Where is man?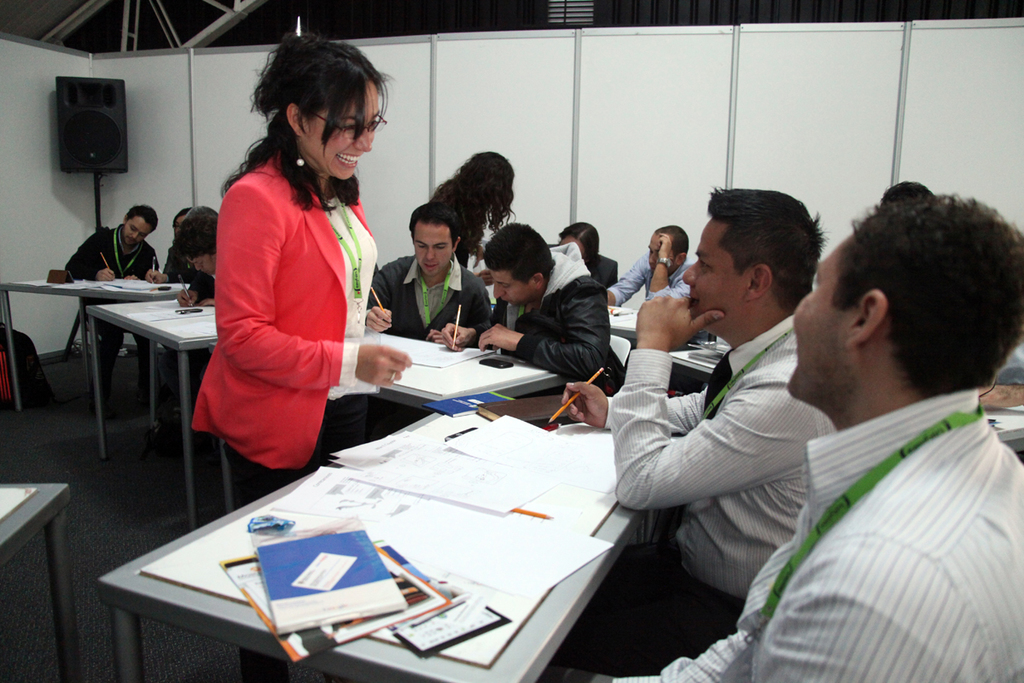
crop(176, 206, 217, 304).
